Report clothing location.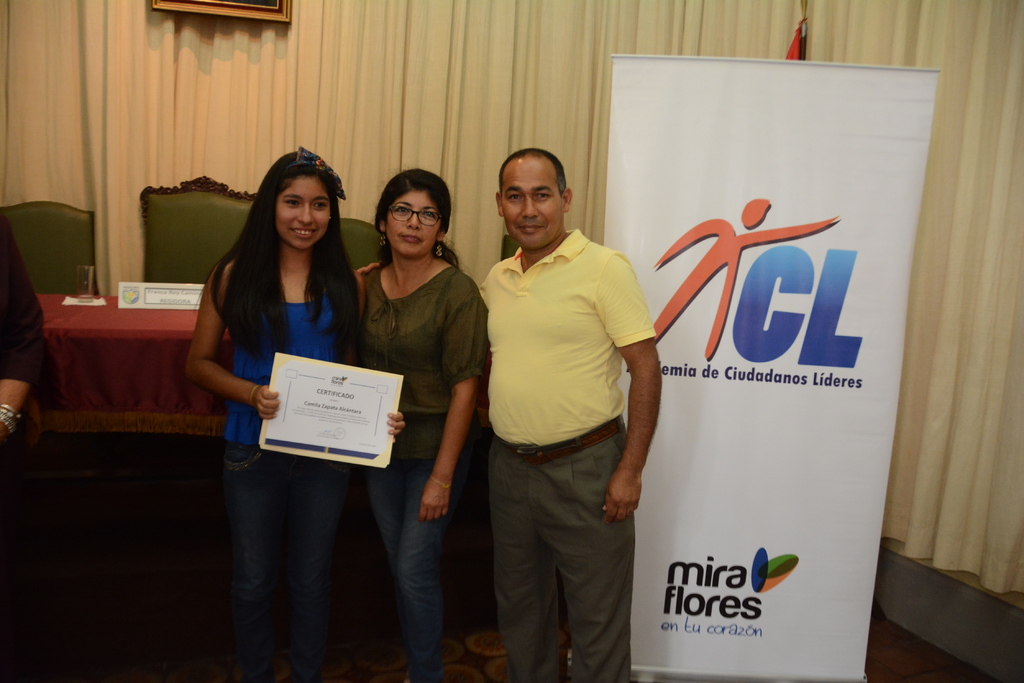
Report: <bbox>353, 266, 488, 682</bbox>.
